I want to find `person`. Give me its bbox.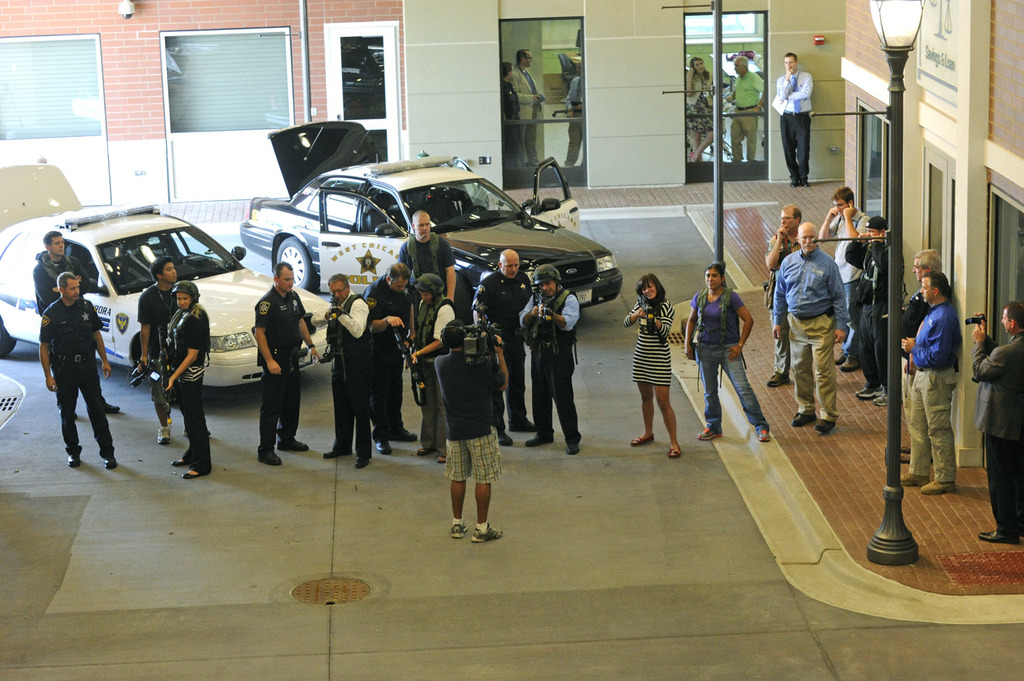
x1=509 y1=46 x2=544 y2=170.
